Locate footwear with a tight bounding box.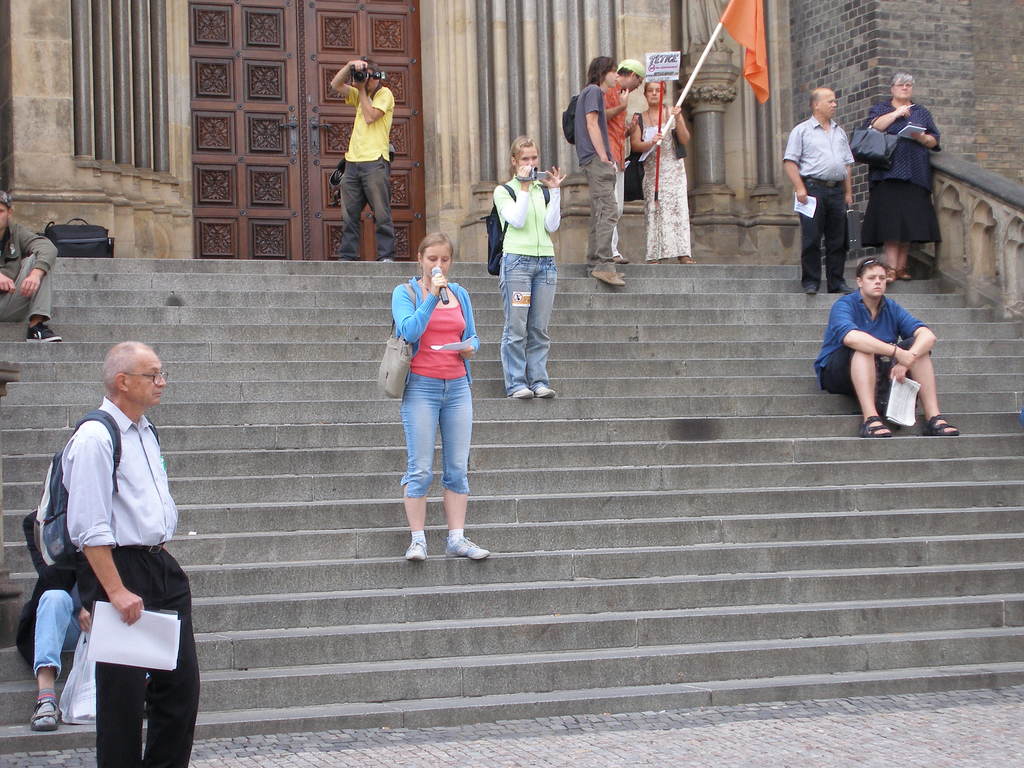
(445, 532, 490, 563).
